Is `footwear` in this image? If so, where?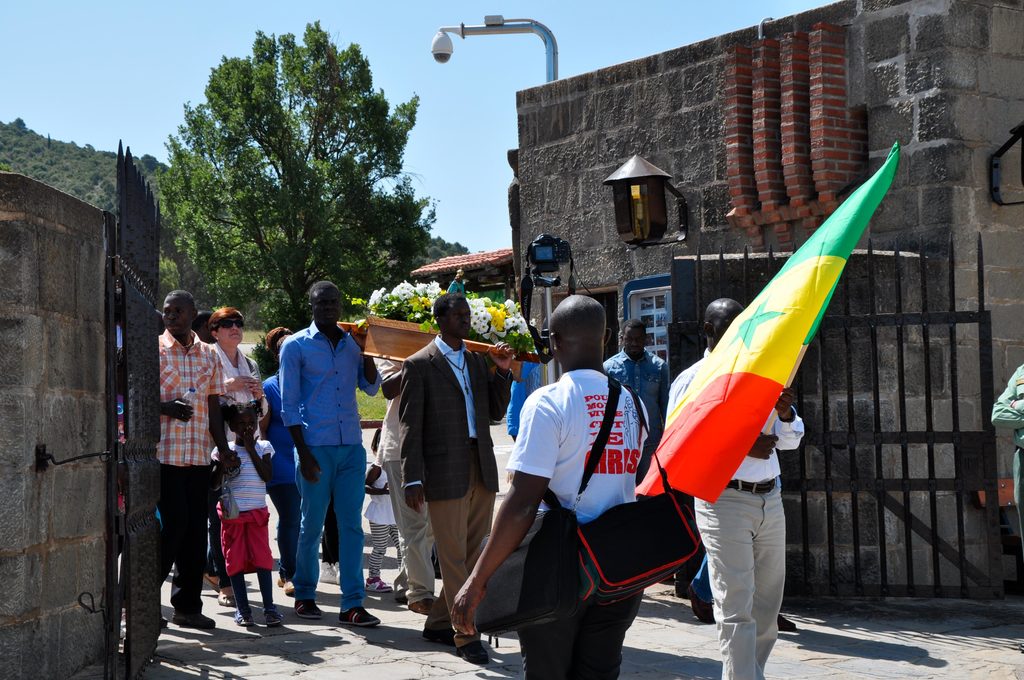
Yes, at (x1=321, y1=563, x2=336, y2=583).
